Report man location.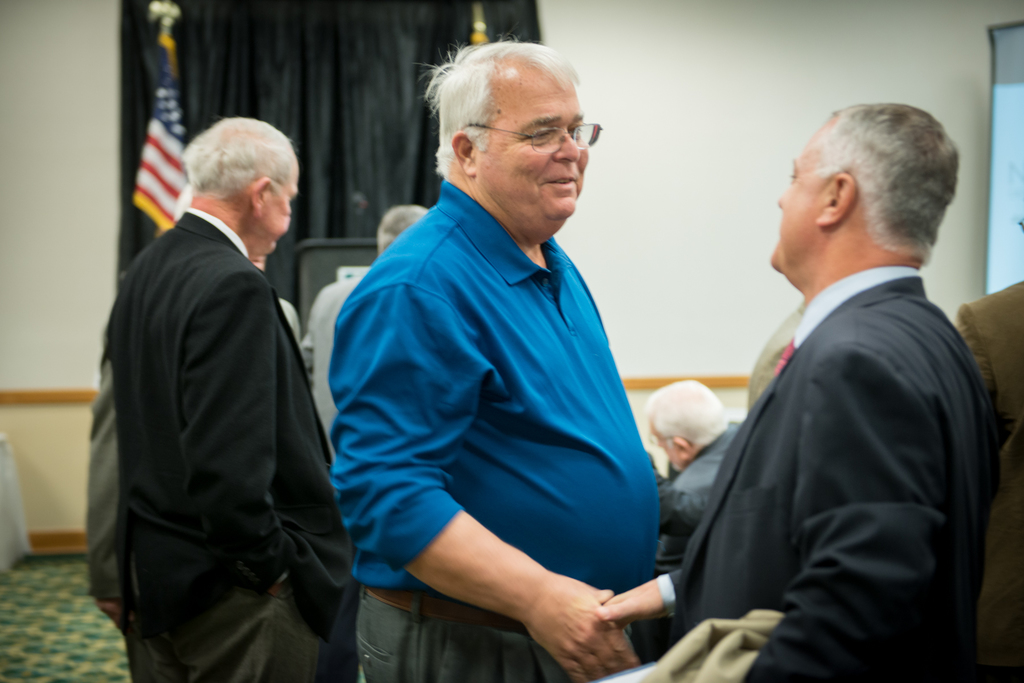
Report: locate(644, 378, 743, 543).
